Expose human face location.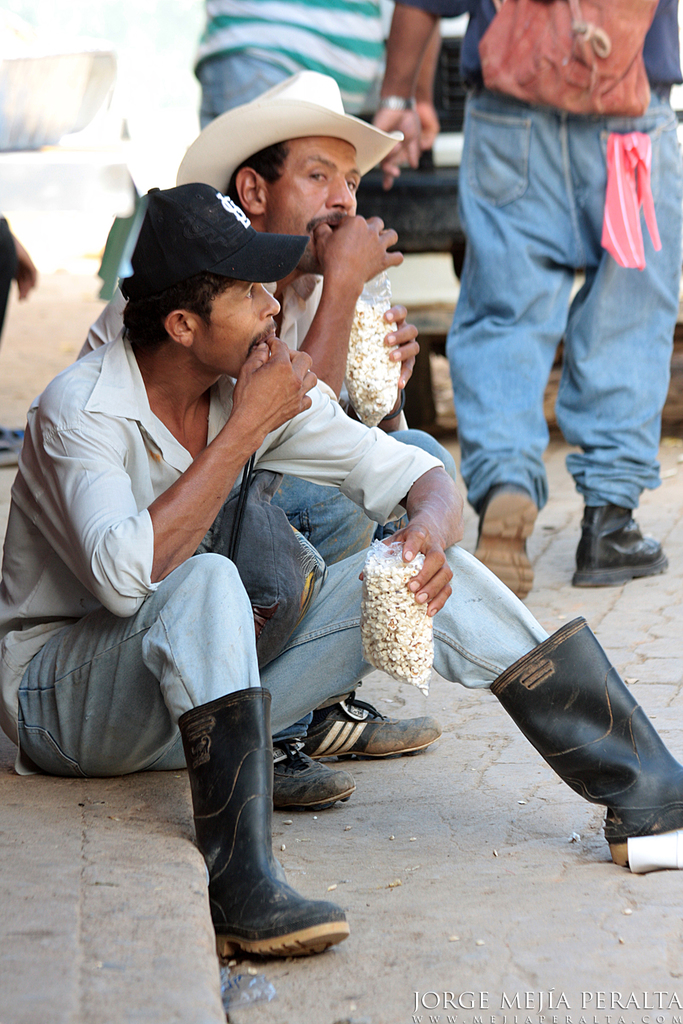
Exposed at {"x1": 200, "y1": 283, "x2": 281, "y2": 377}.
